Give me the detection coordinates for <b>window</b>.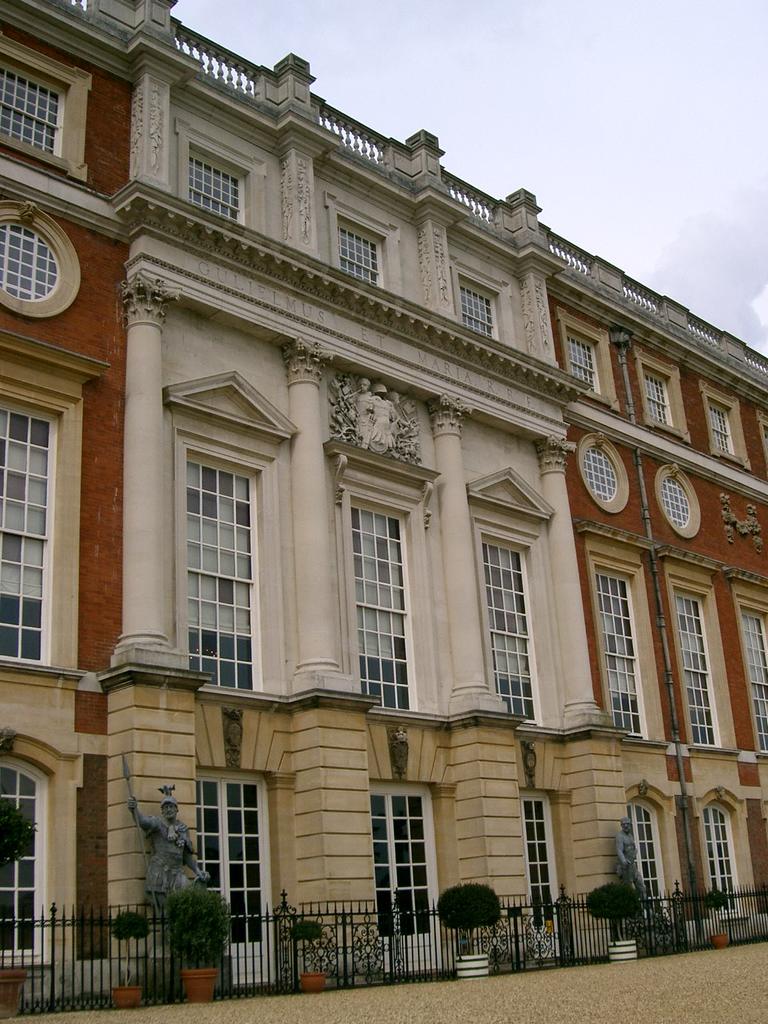
bbox(462, 273, 499, 343).
